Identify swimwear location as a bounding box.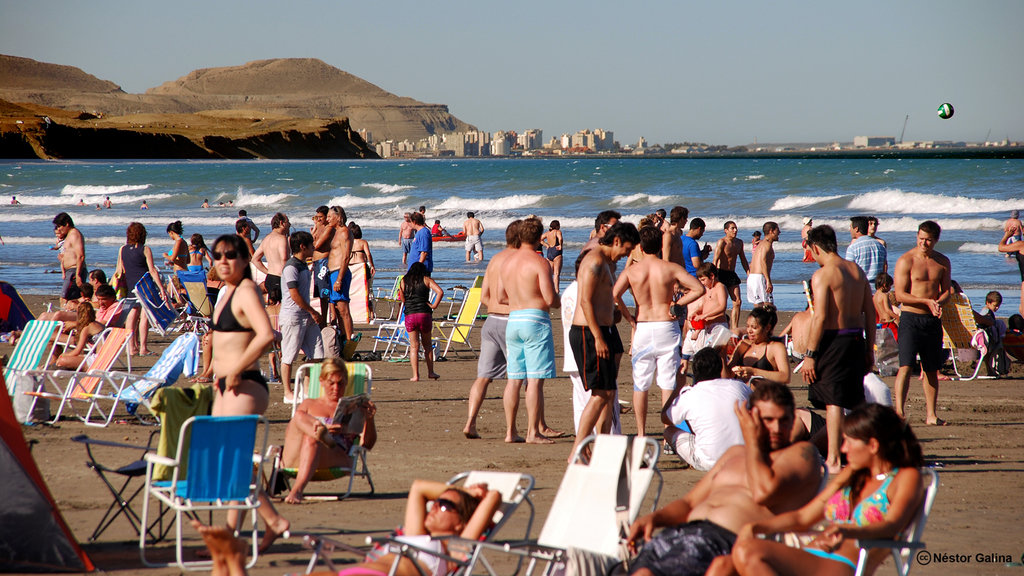
[left=606, top=519, right=745, bottom=575].
